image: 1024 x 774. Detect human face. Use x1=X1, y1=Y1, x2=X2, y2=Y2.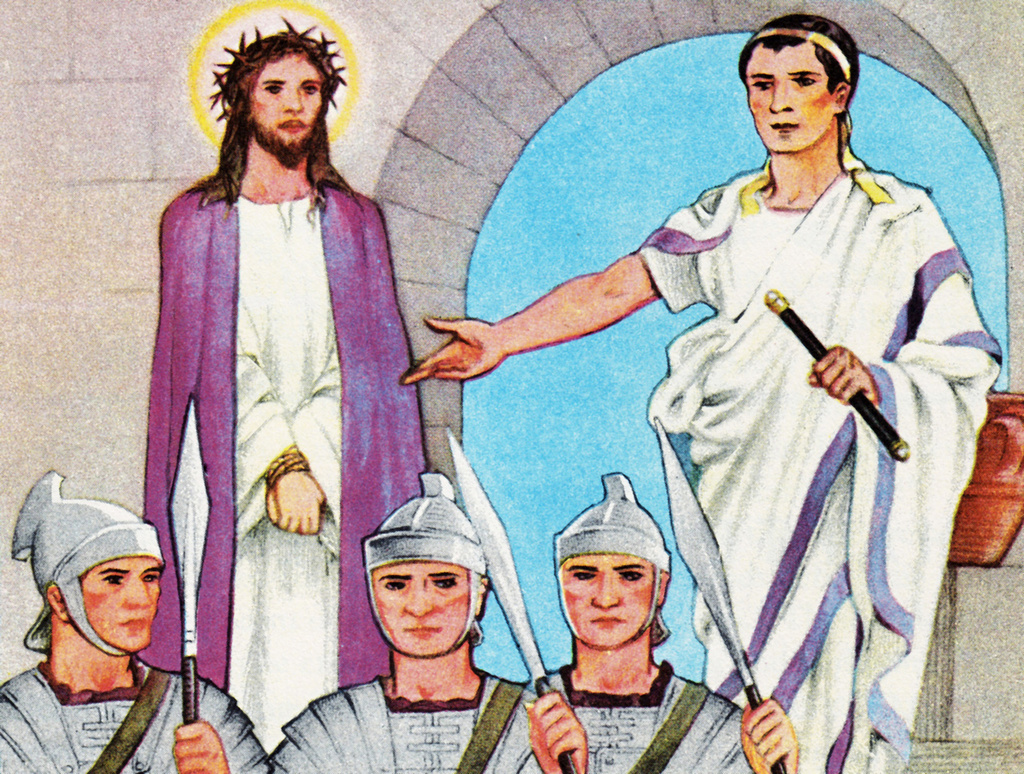
x1=746, y1=42, x2=834, y2=154.
